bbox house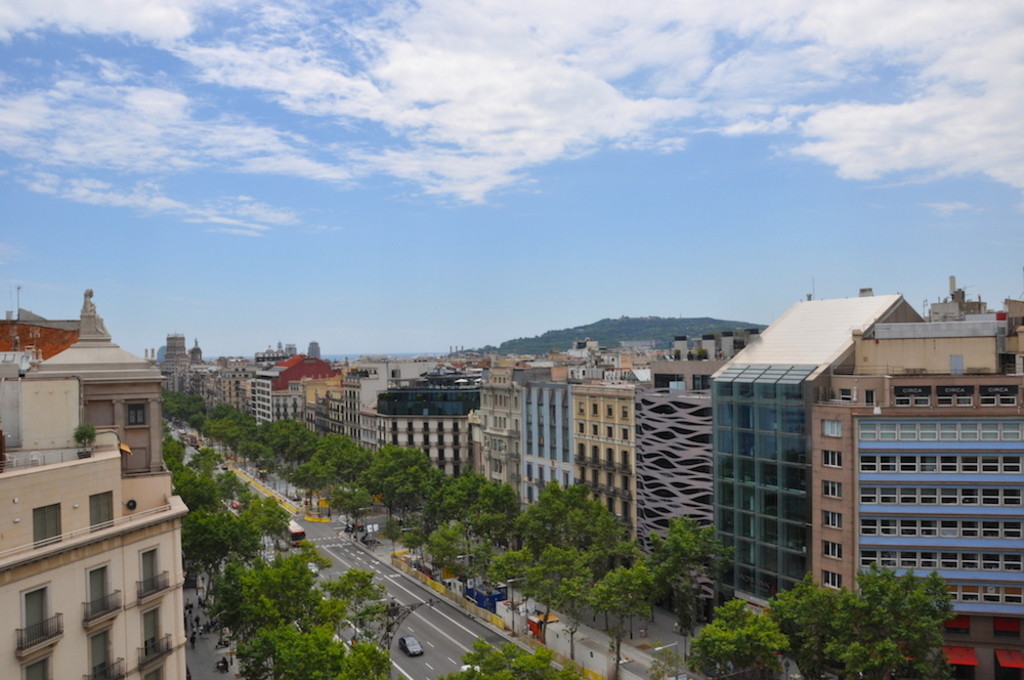
{"x1": 254, "y1": 348, "x2": 318, "y2": 416}
